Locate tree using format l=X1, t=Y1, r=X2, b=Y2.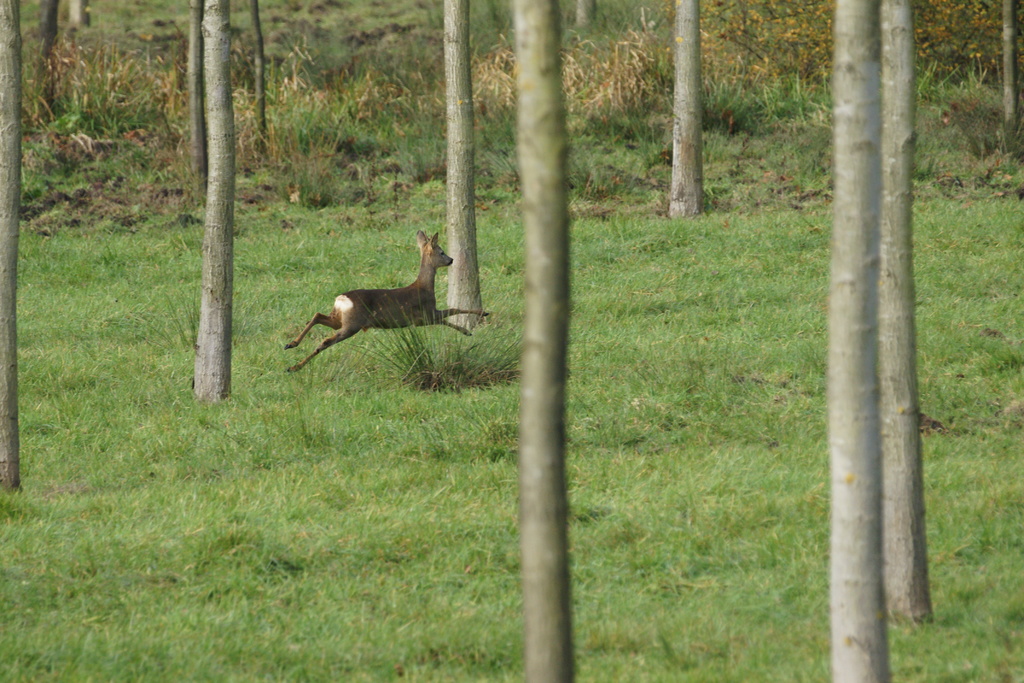
l=249, t=0, r=278, b=169.
